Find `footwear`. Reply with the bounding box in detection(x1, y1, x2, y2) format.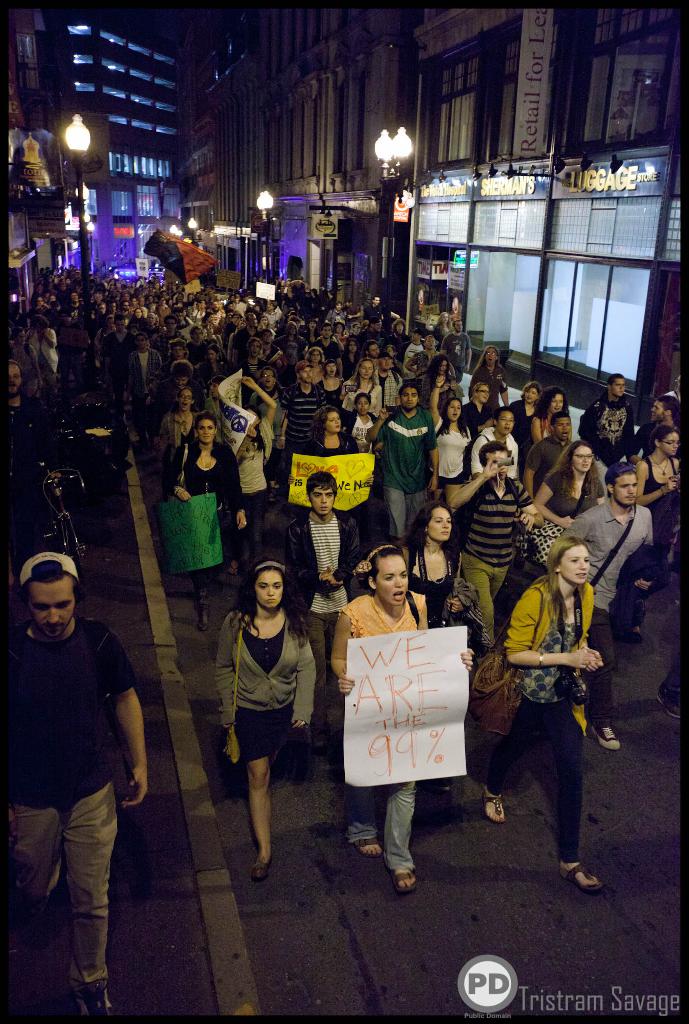
detection(656, 689, 683, 718).
